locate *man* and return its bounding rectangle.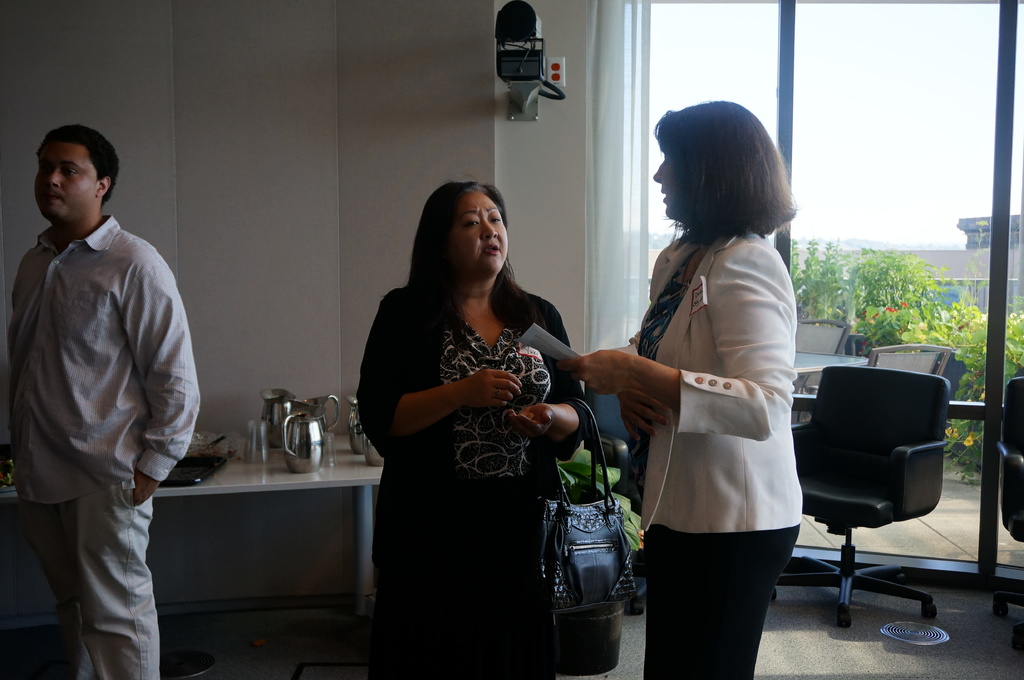
9 127 195 679.
